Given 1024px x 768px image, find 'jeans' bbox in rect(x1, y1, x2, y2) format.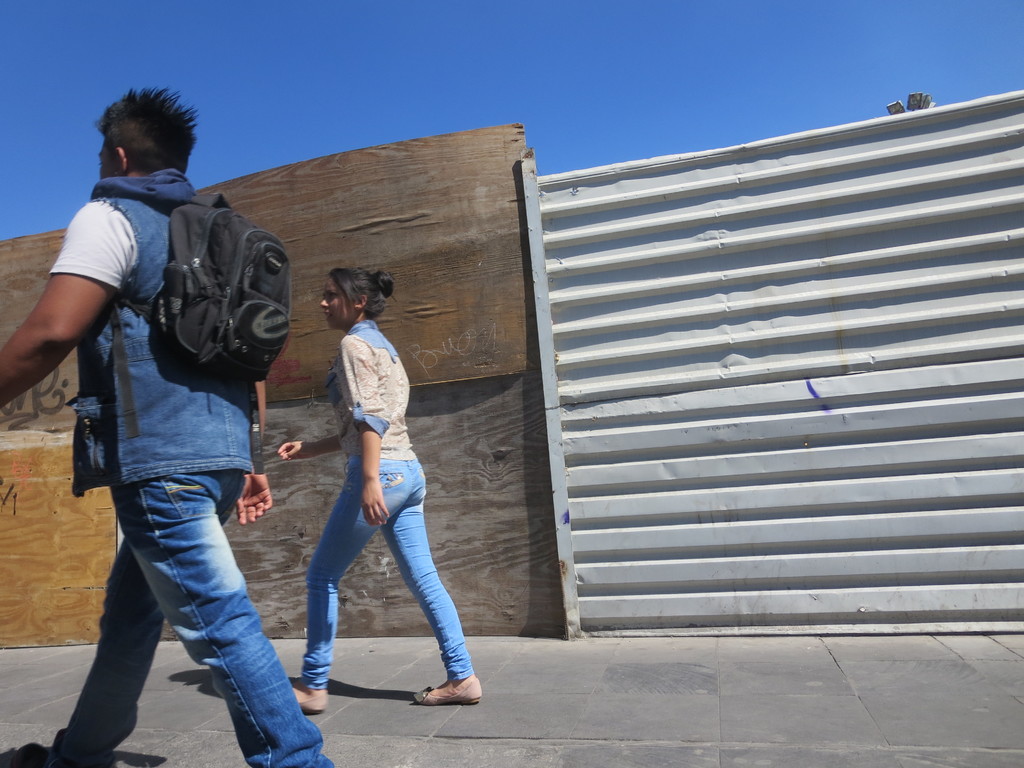
rect(302, 456, 472, 679).
